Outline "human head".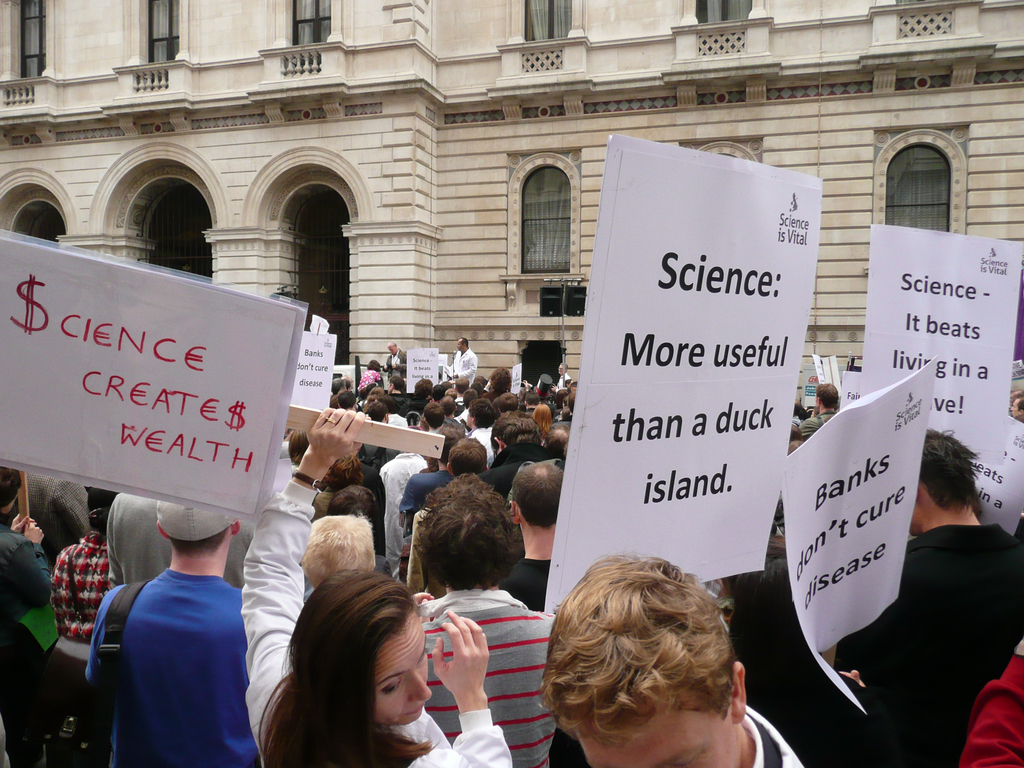
Outline: {"left": 291, "top": 567, "right": 431, "bottom": 728}.
